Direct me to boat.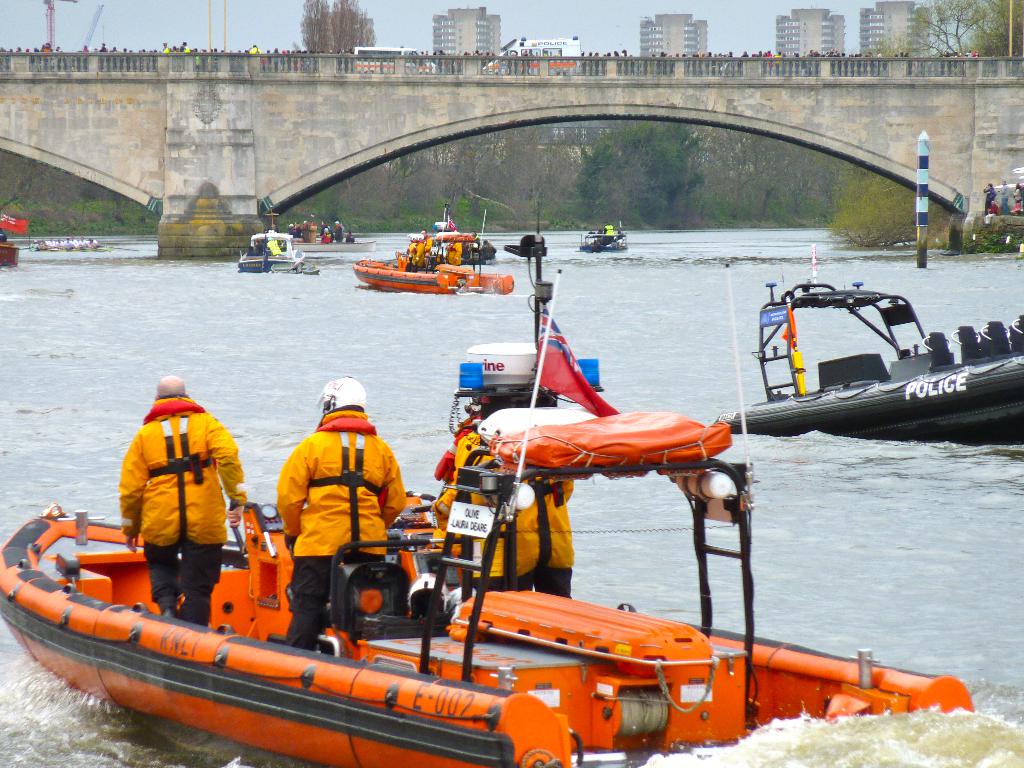
Direction: bbox=(578, 223, 634, 257).
